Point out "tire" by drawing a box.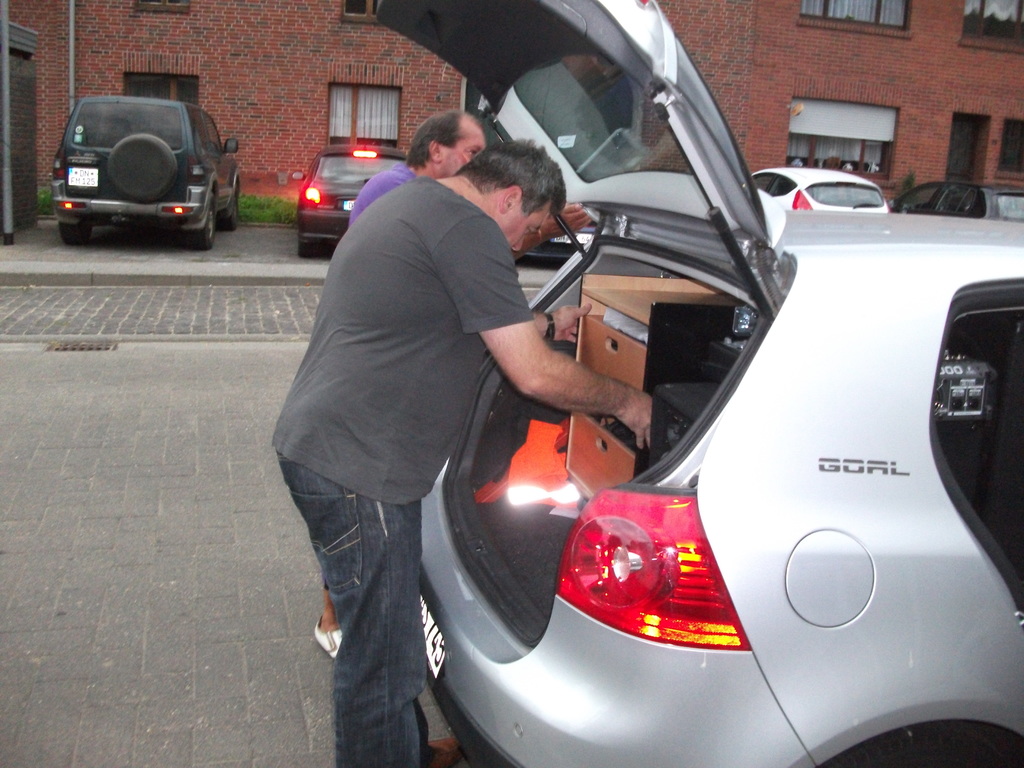
299:236:315:260.
